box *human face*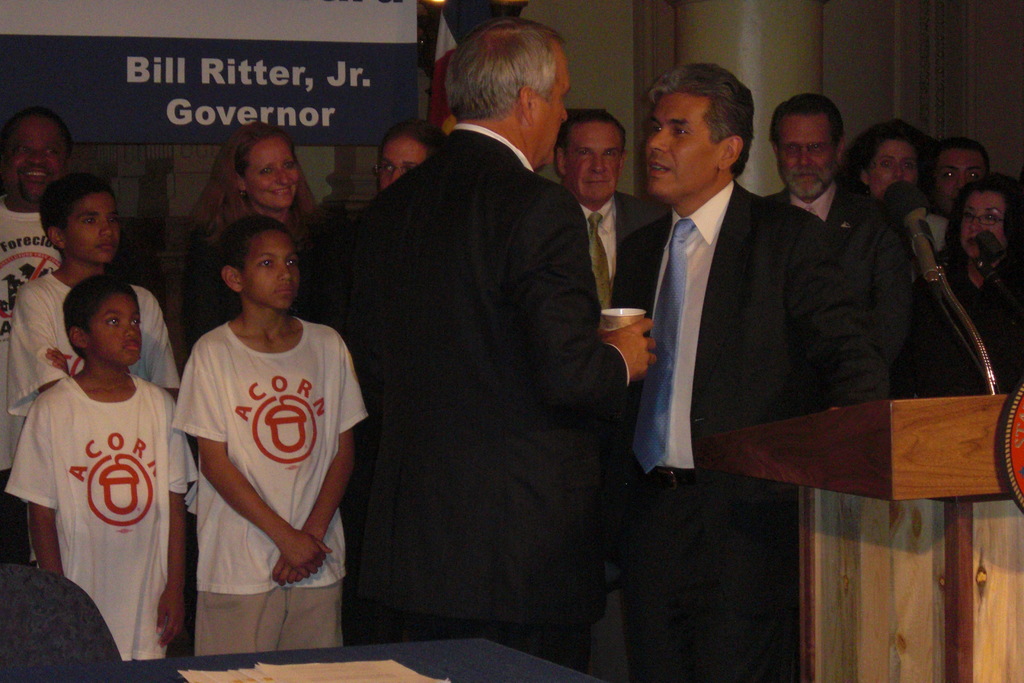
x1=774 y1=110 x2=837 y2=194
